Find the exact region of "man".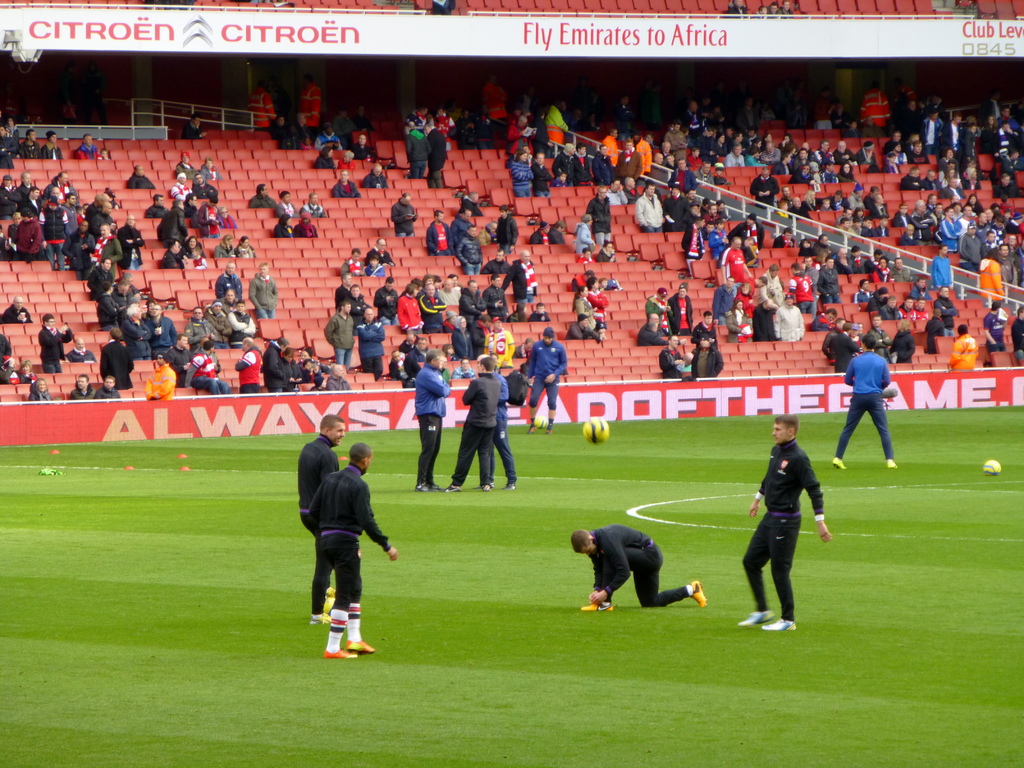
Exact region: region(660, 179, 691, 231).
